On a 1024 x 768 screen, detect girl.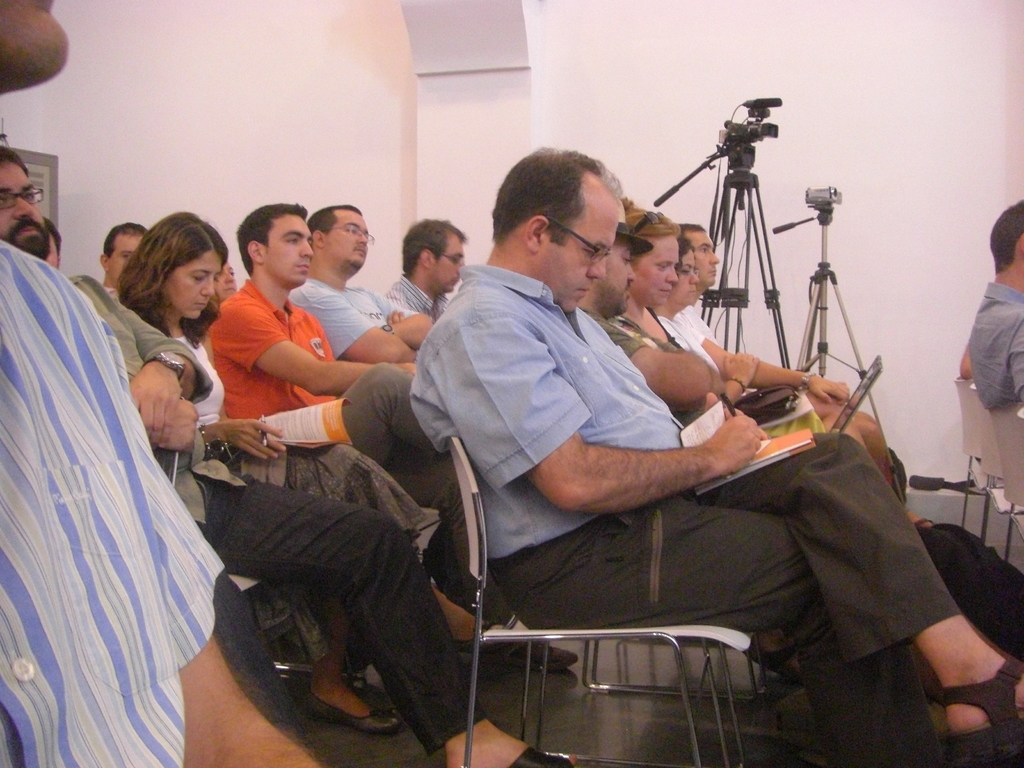
detection(119, 208, 511, 739).
